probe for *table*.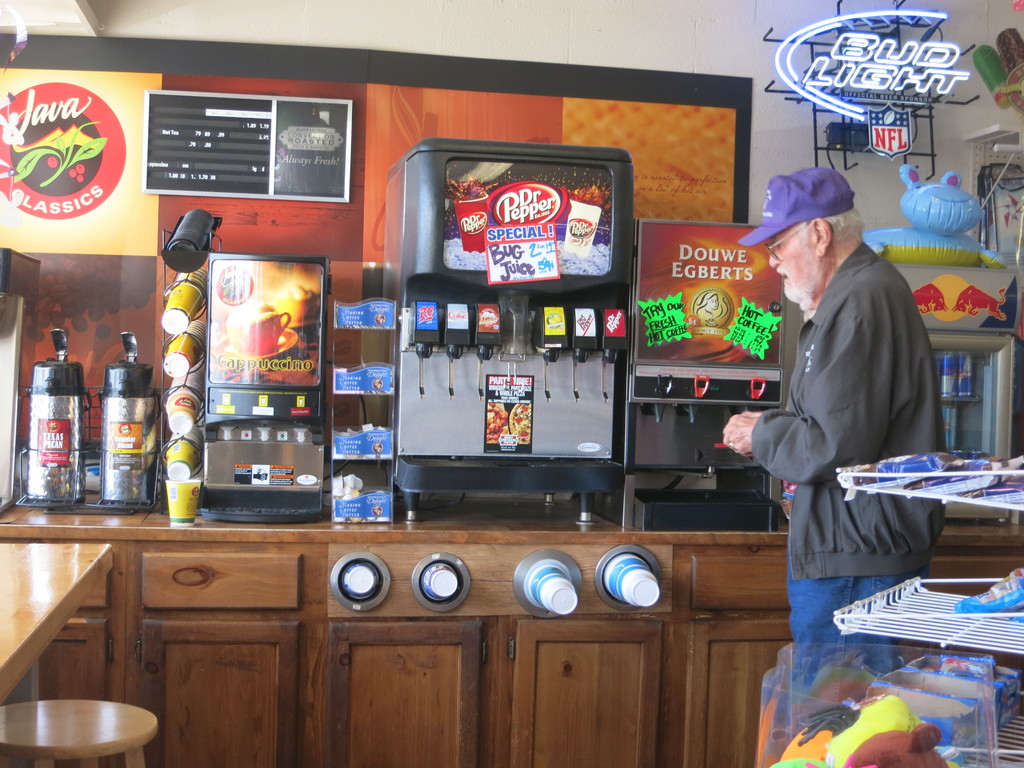
Probe result: box(0, 482, 1020, 767).
